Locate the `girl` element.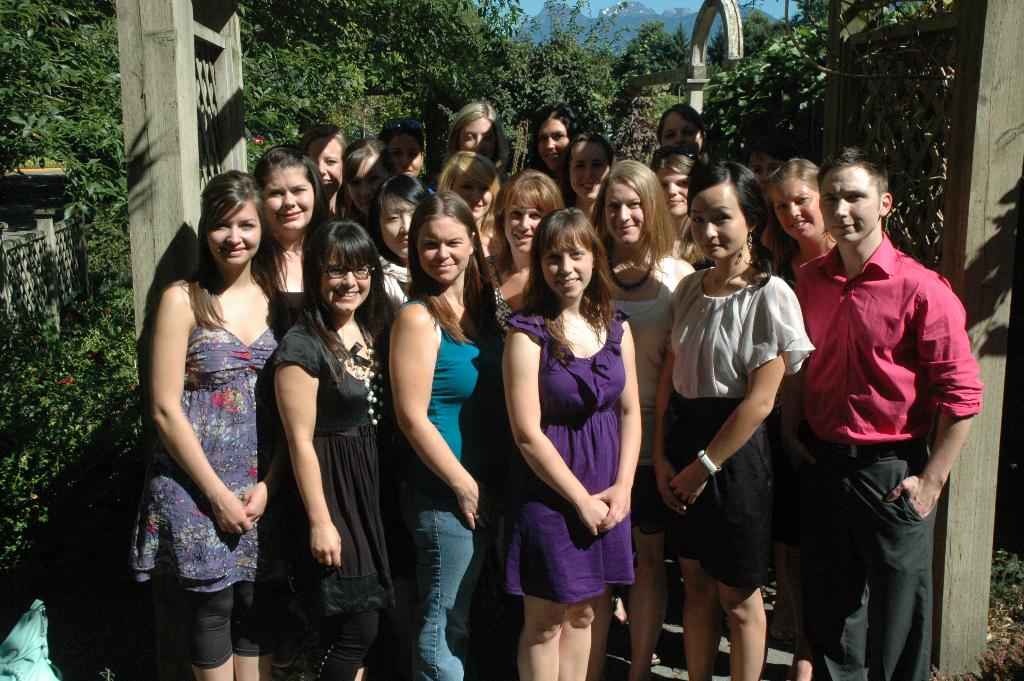
Element bbox: l=141, t=168, r=284, b=680.
